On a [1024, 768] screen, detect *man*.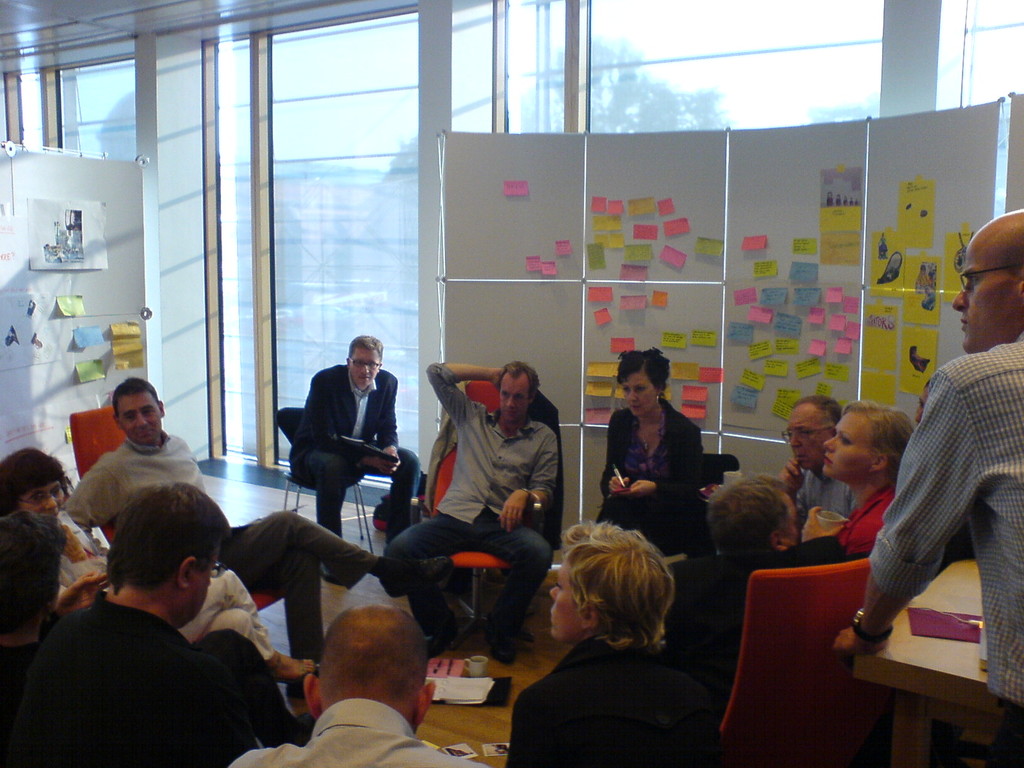
(left=372, top=357, right=562, bottom=662).
